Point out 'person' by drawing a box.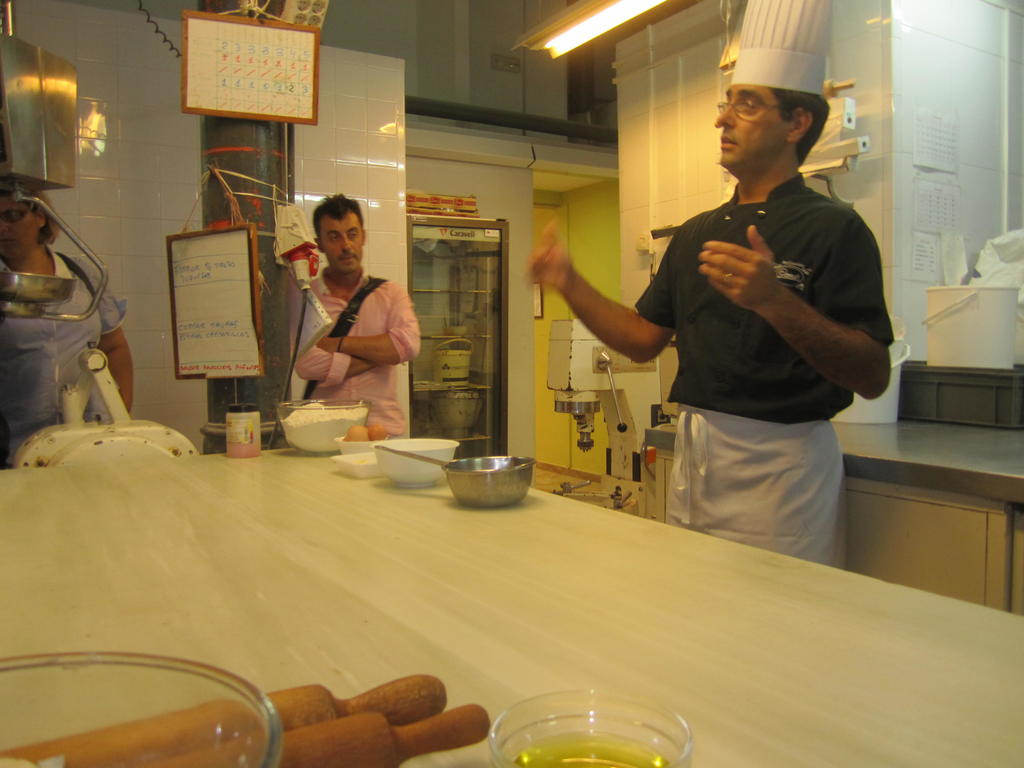
526 0 893 566.
